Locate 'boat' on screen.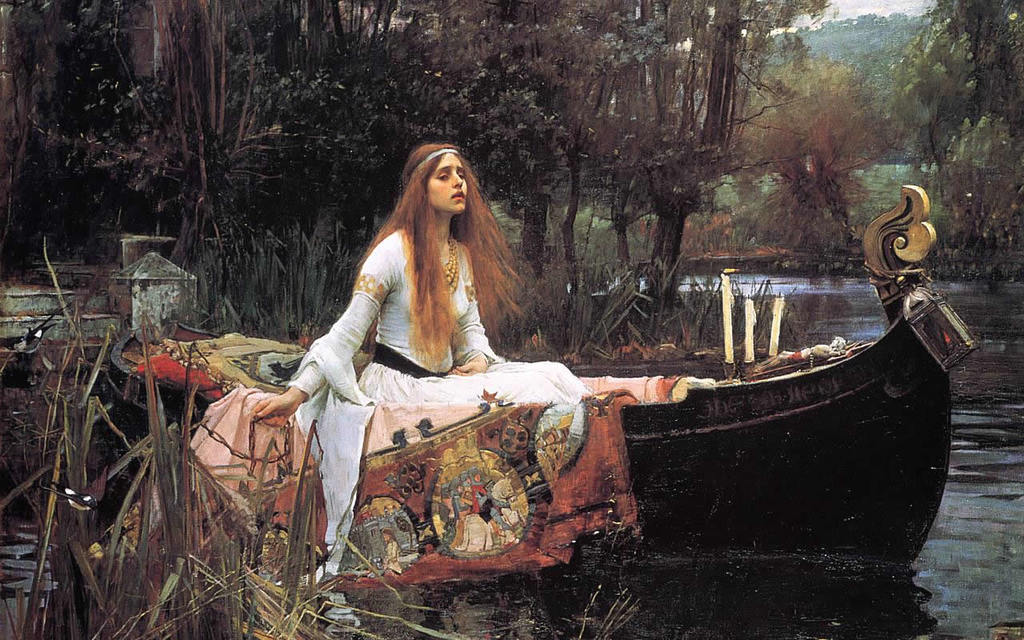
On screen at 225/165/894/590.
